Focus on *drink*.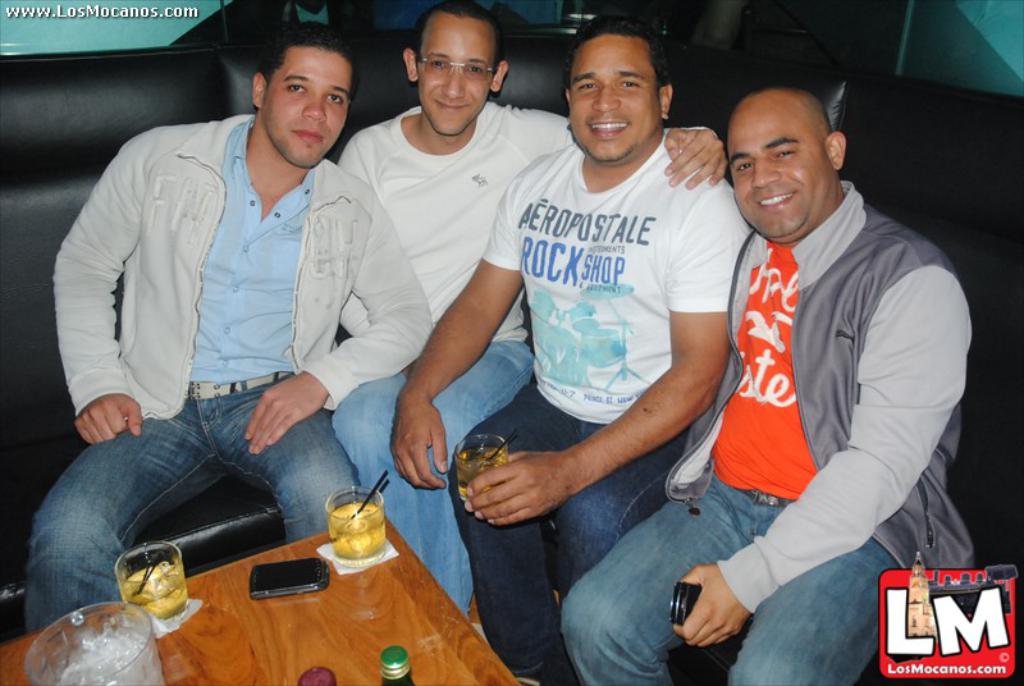
Focused at 462:430:509:498.
